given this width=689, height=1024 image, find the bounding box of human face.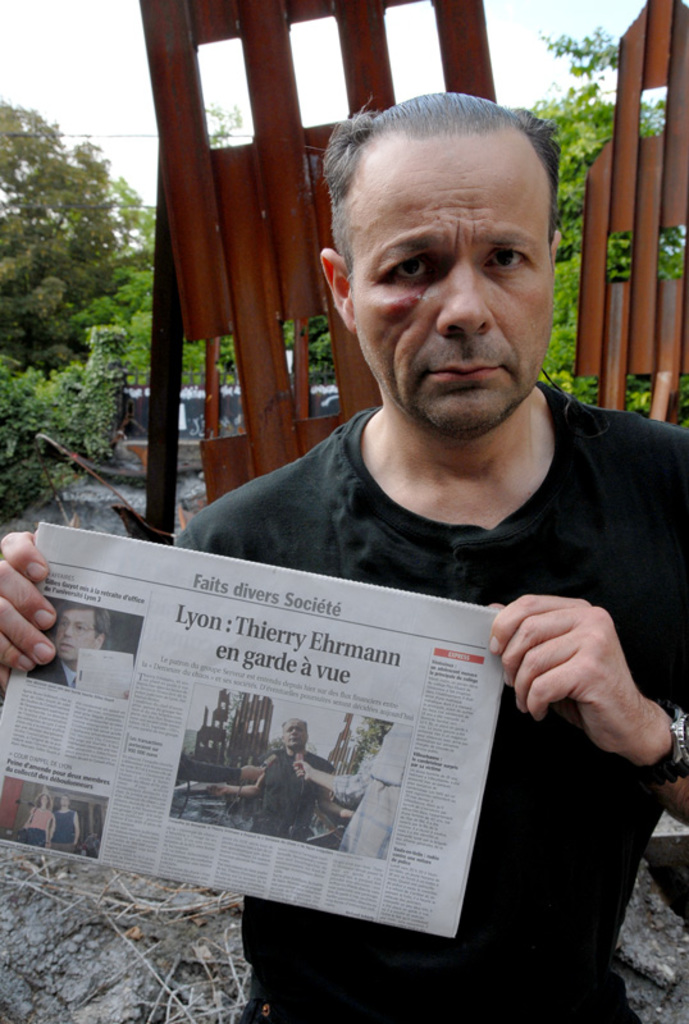
l=56, t=613, r=96, b=663.
